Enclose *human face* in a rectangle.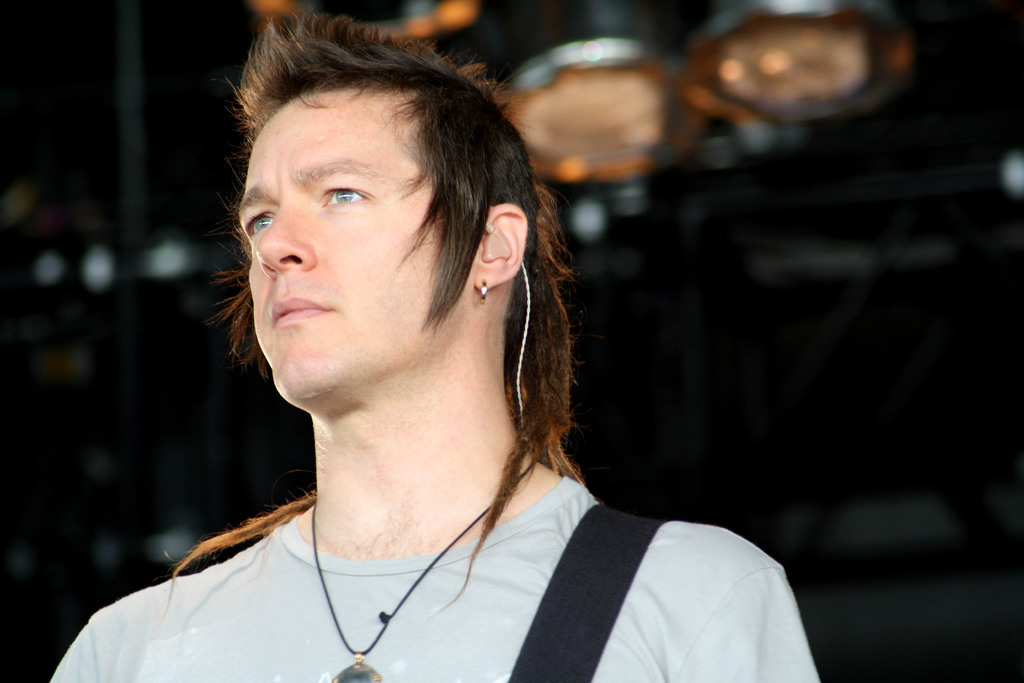
<box>237,85,469,406</box>.
